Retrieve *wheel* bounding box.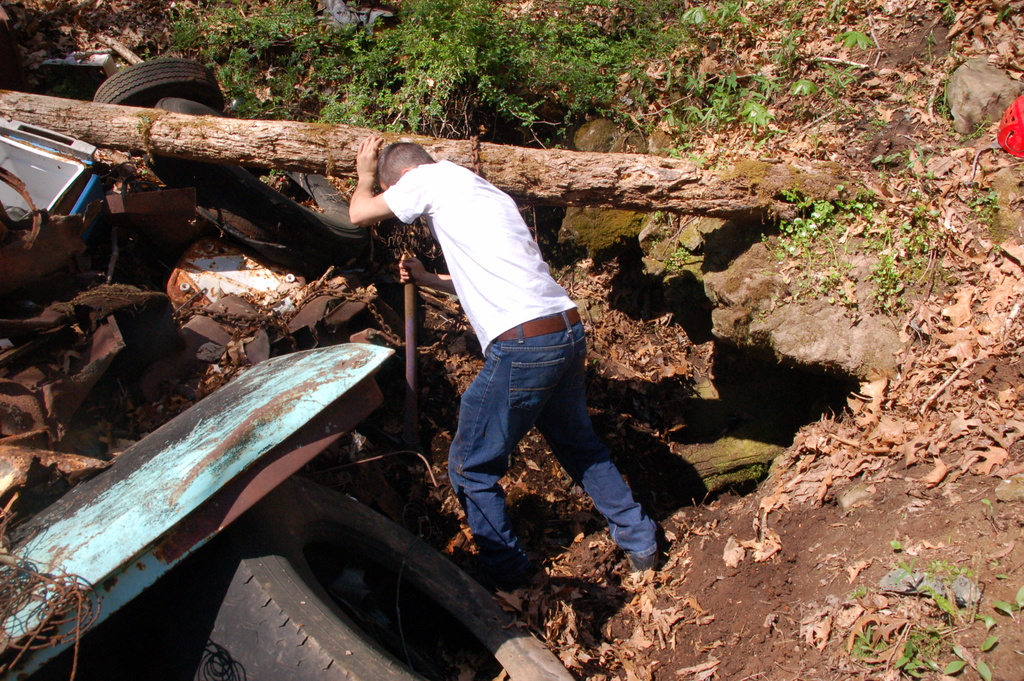
Bounding box: <region>93, 58, 223, 109</region>.
